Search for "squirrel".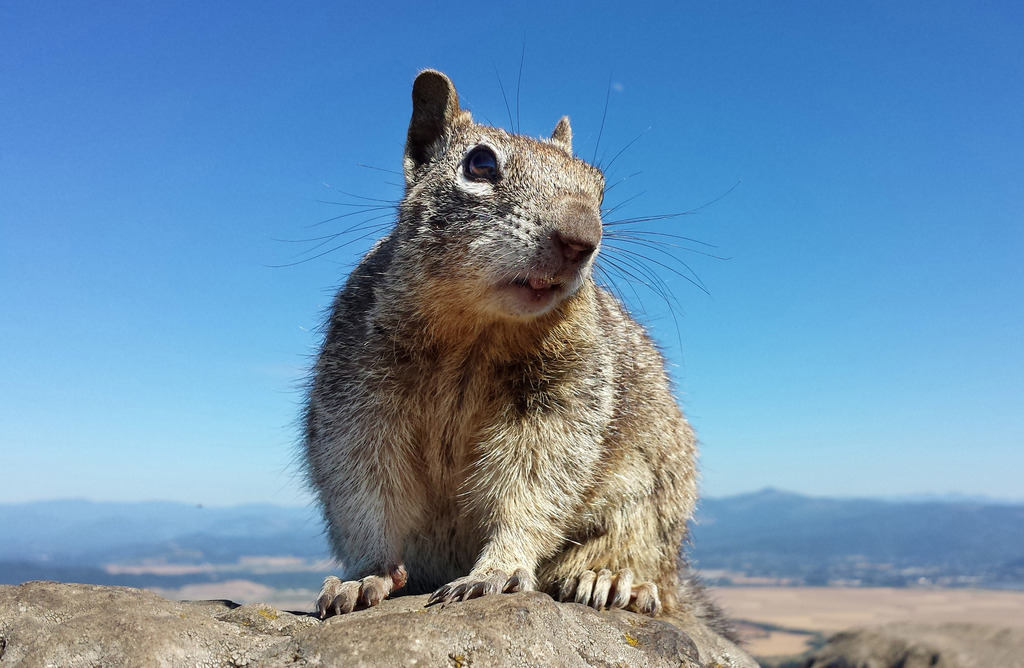
Found at [left=258, top=29, right=746, bottom=644].
